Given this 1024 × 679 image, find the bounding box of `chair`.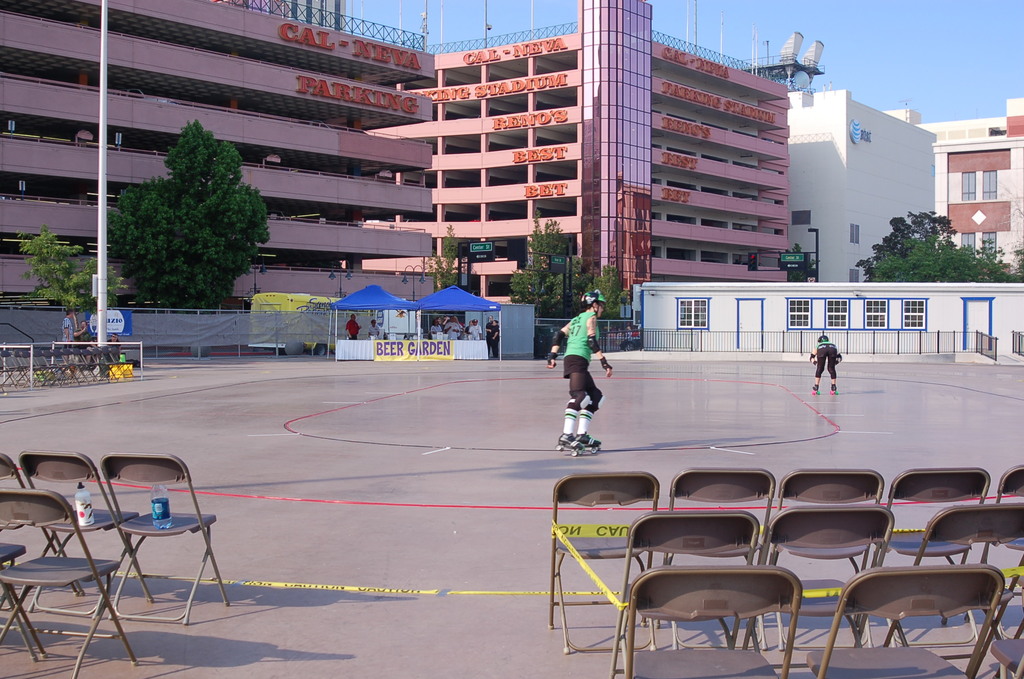
986,639,1023,678.
